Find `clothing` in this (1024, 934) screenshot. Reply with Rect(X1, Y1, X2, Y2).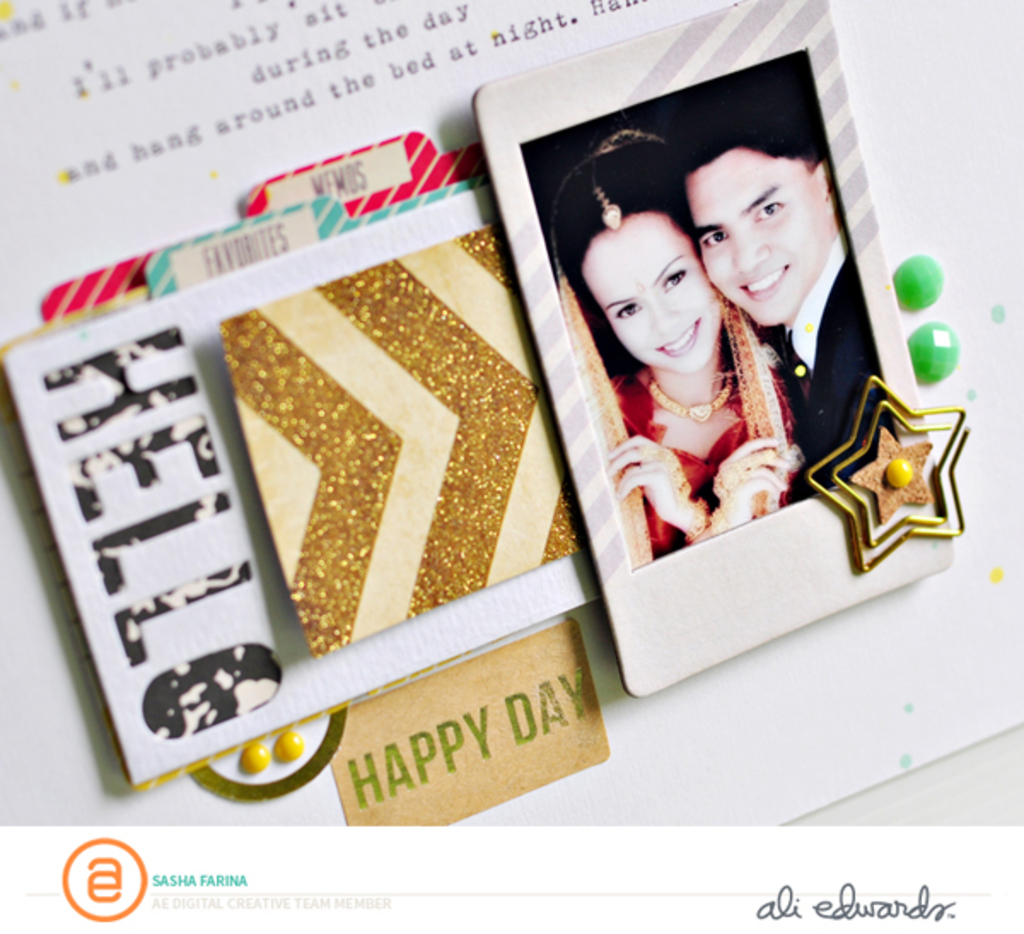
Rect(613, 369, 794, 553).
